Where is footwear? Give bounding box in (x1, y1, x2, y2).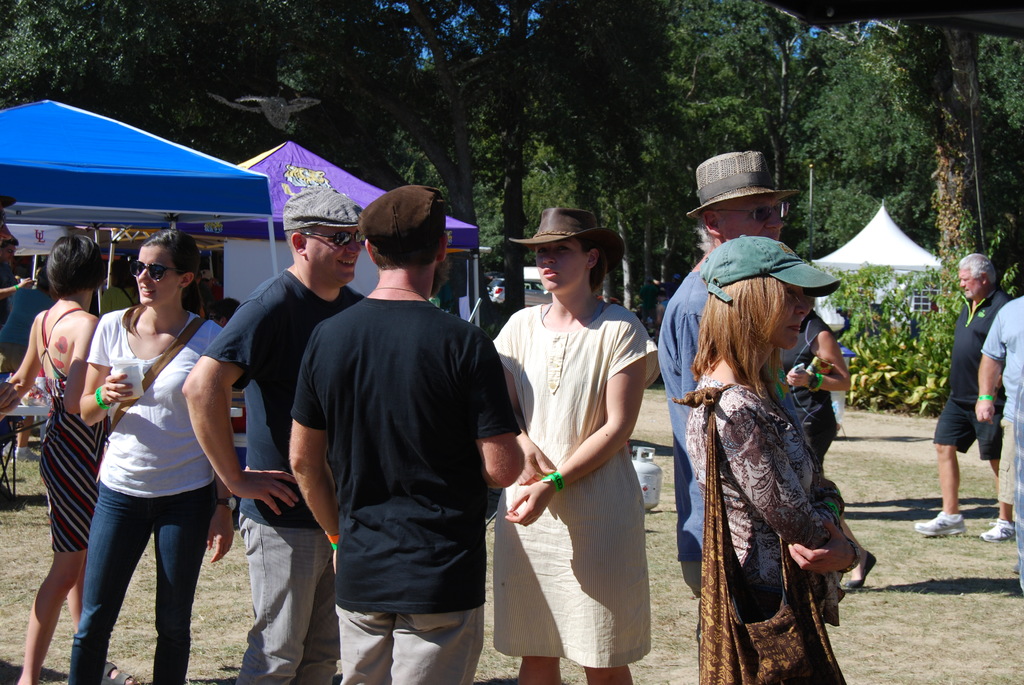
(915, 512, 964, 534).
